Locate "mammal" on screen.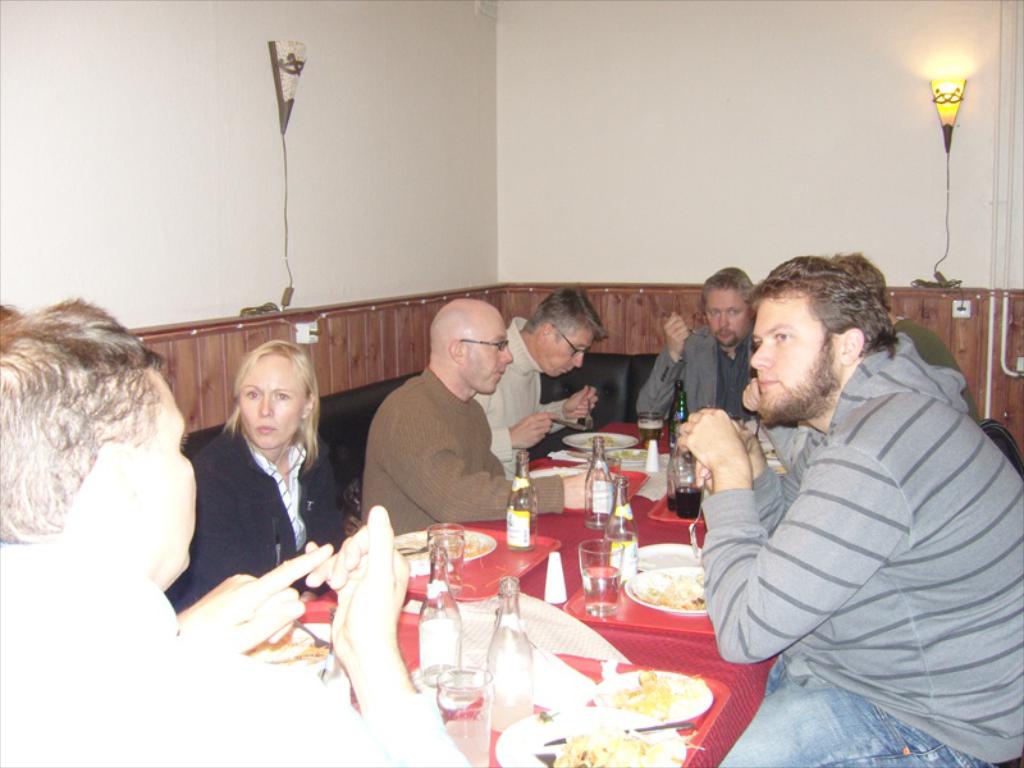
On screen at left=362, top=297, right=622, bottom=539.
